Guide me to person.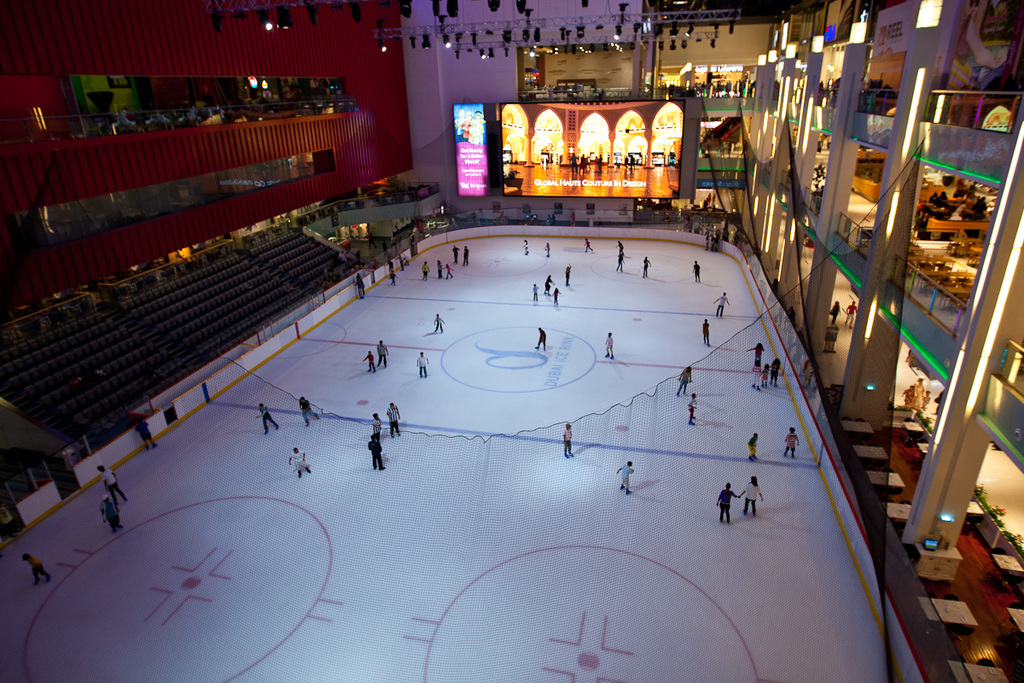
Guidance: locate(521, 240, 528, 255).
